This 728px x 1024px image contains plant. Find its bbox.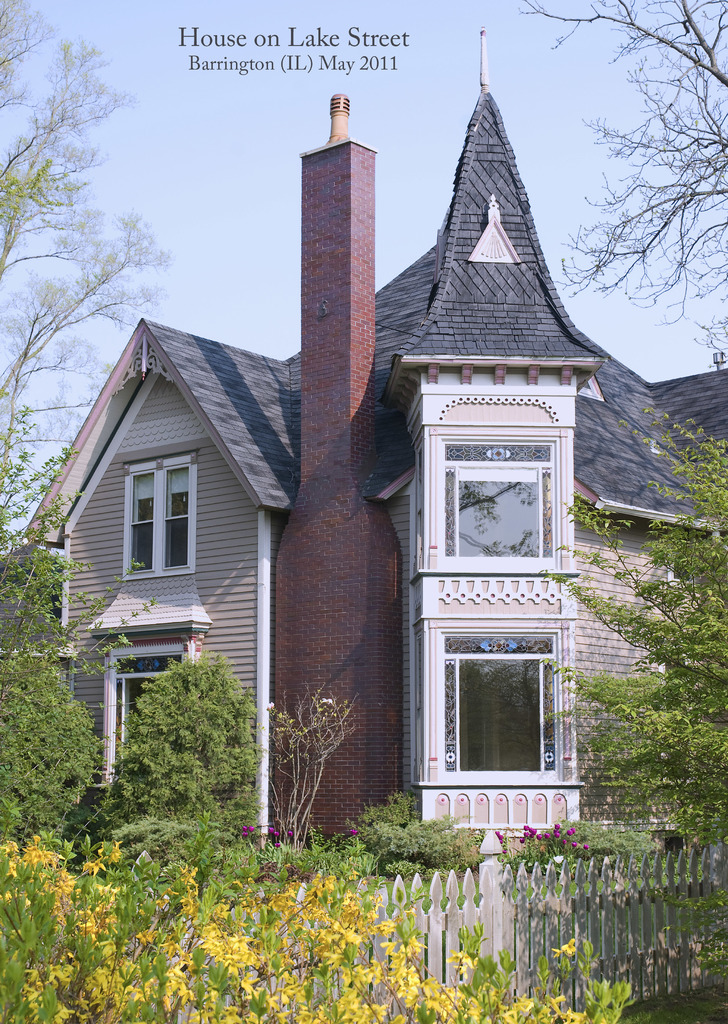
[499,815,652,1004].
